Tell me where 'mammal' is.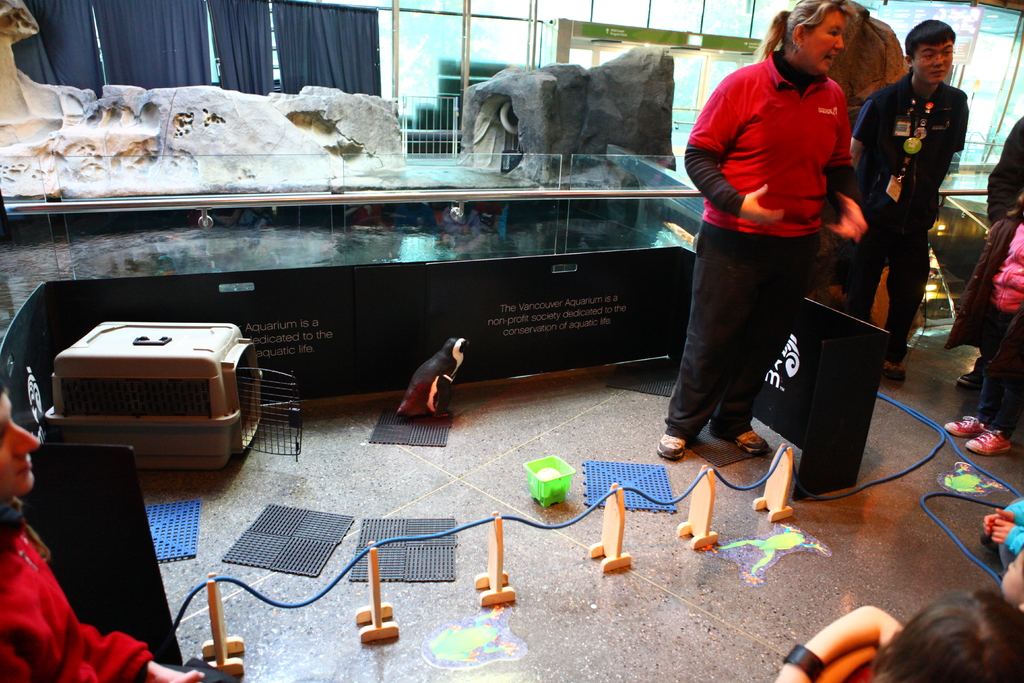
'mammal' is at [0, 363, 236, 682].
